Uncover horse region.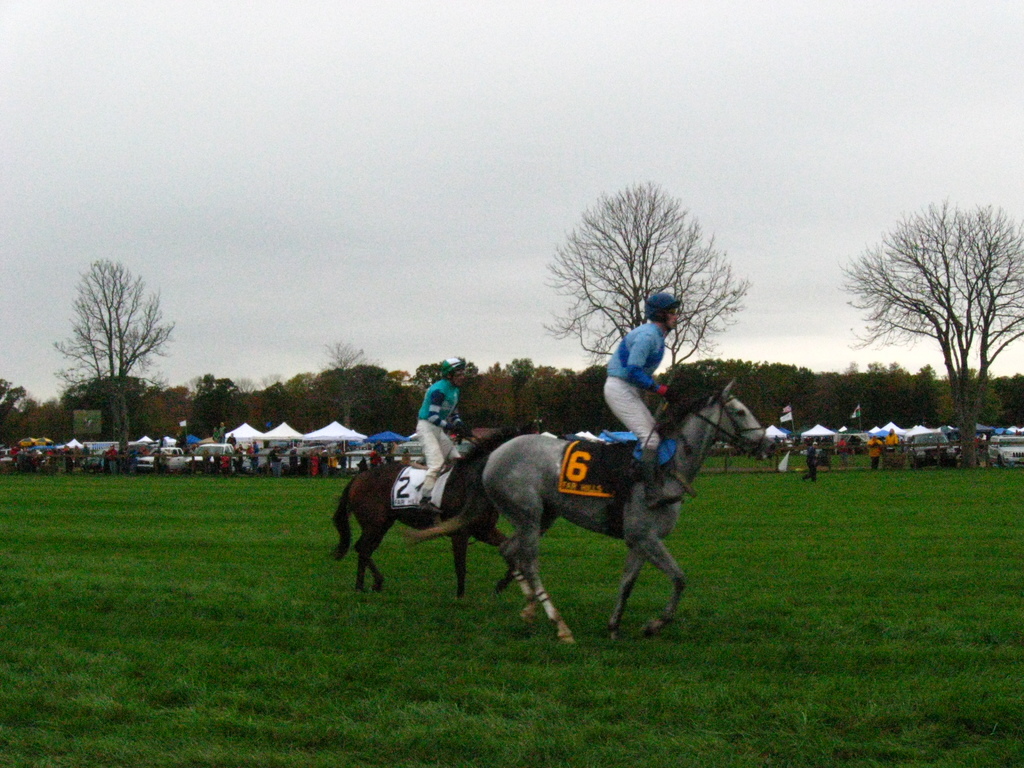
Uncovered: locate(329, 422, 534, 595).
